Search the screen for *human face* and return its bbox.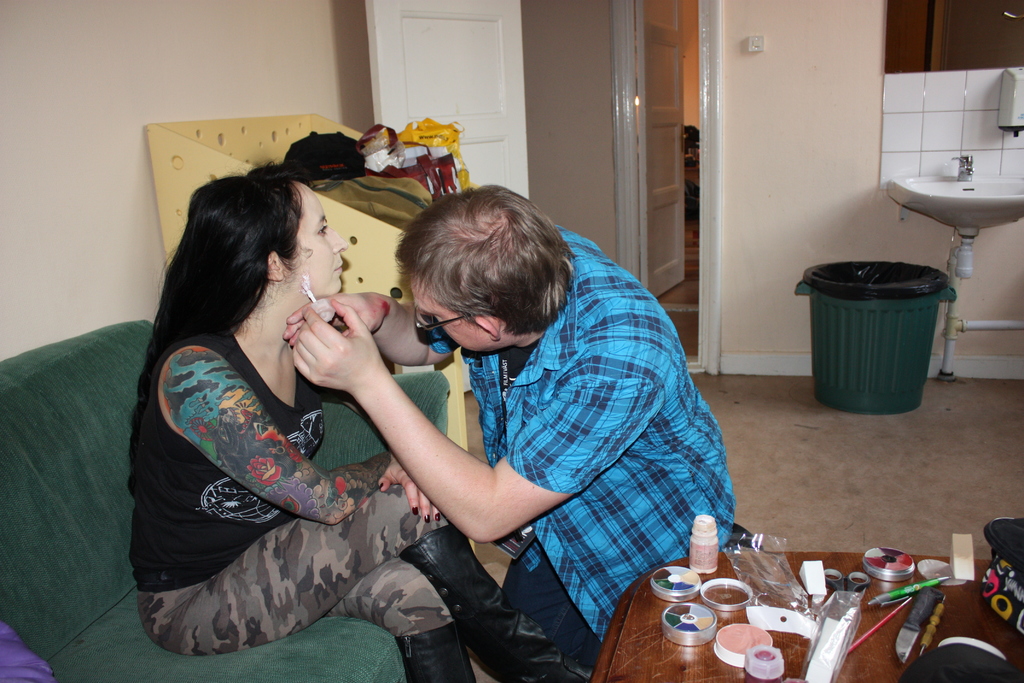
Found: [x1=287, y1=179, x2=346, y2=301].
